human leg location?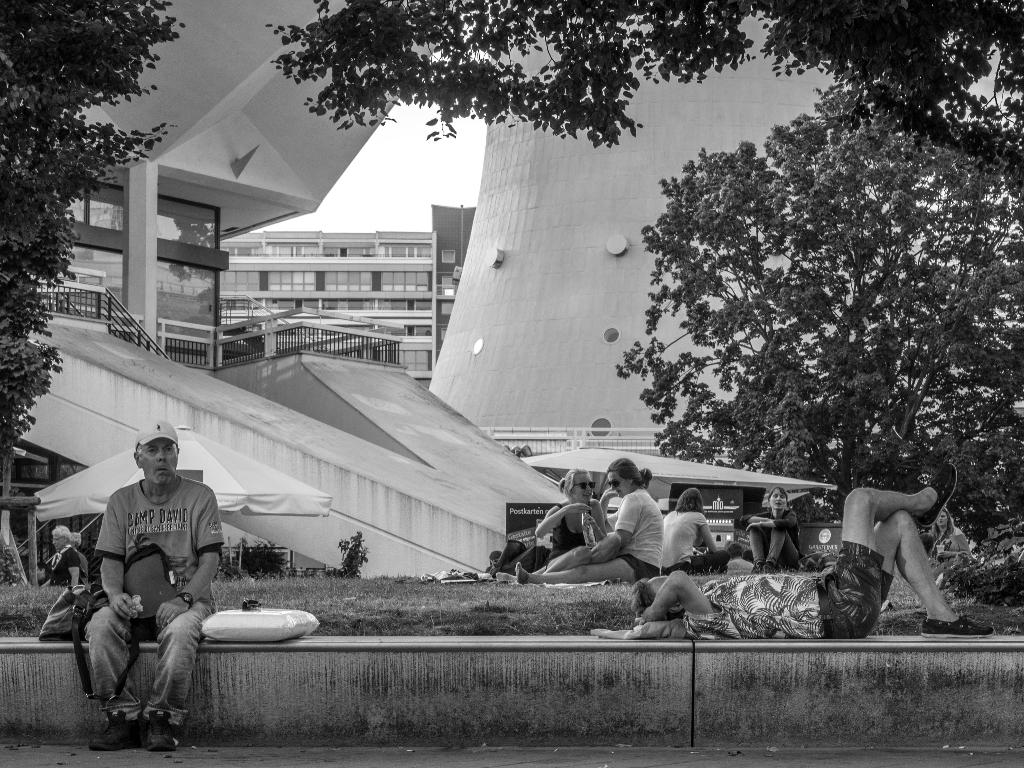
x1=844 y1=470 x2=943 y2=636
